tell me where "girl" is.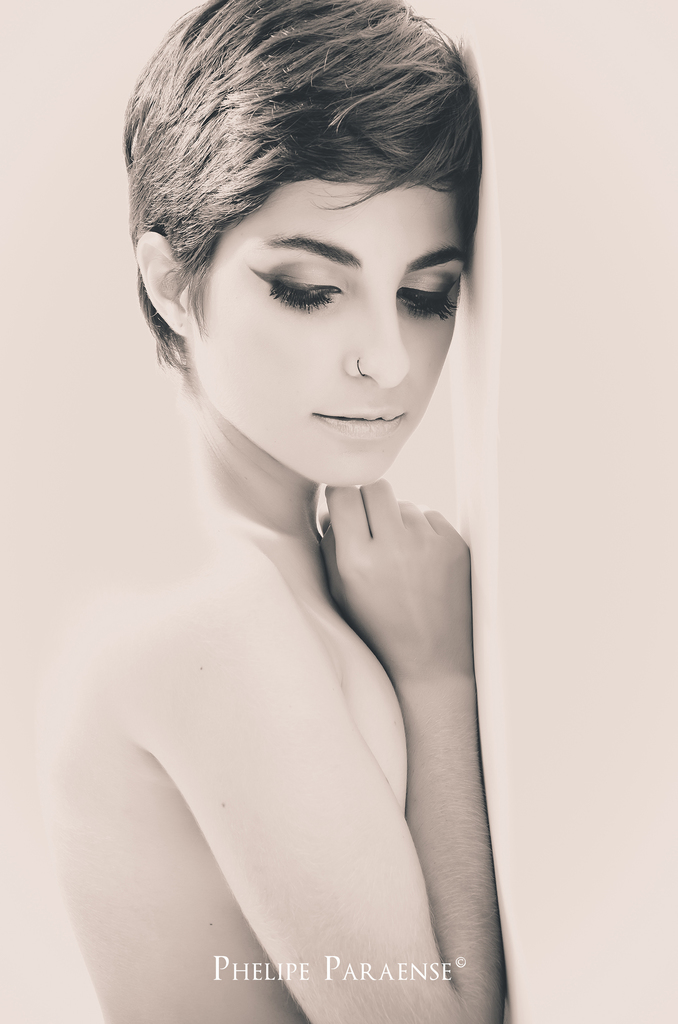
"girl" is at bbox=(34, 0, 496, 1022).
